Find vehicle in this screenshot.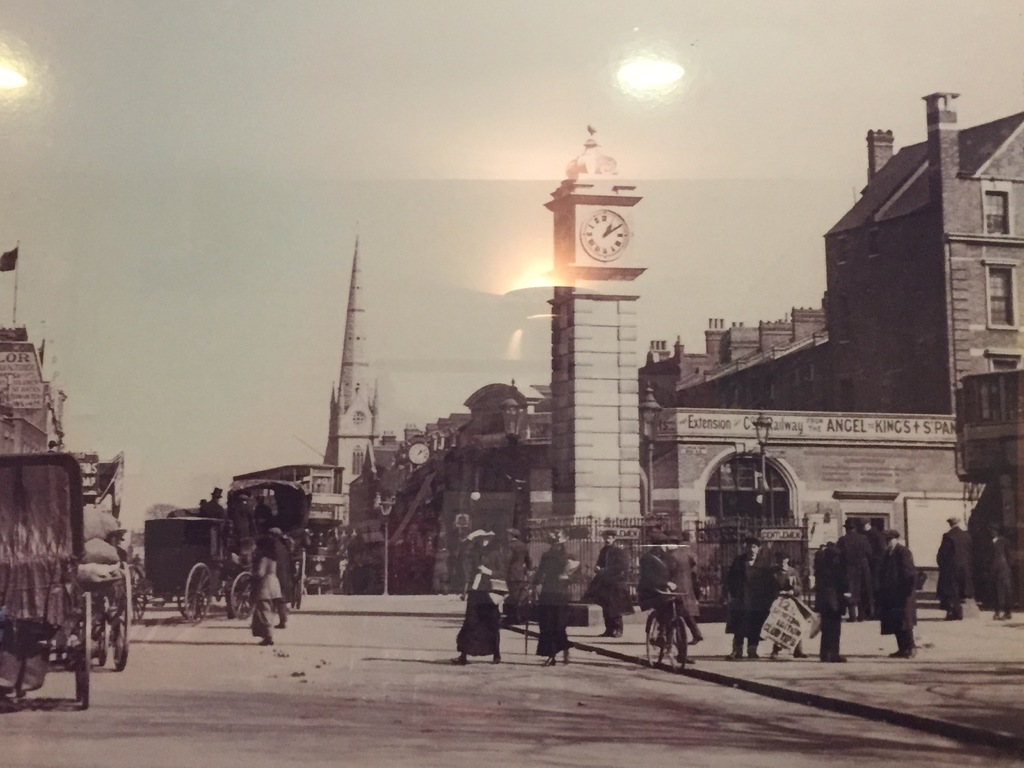
The bounding box for vehicle is region(131, 554, 152, 624).
